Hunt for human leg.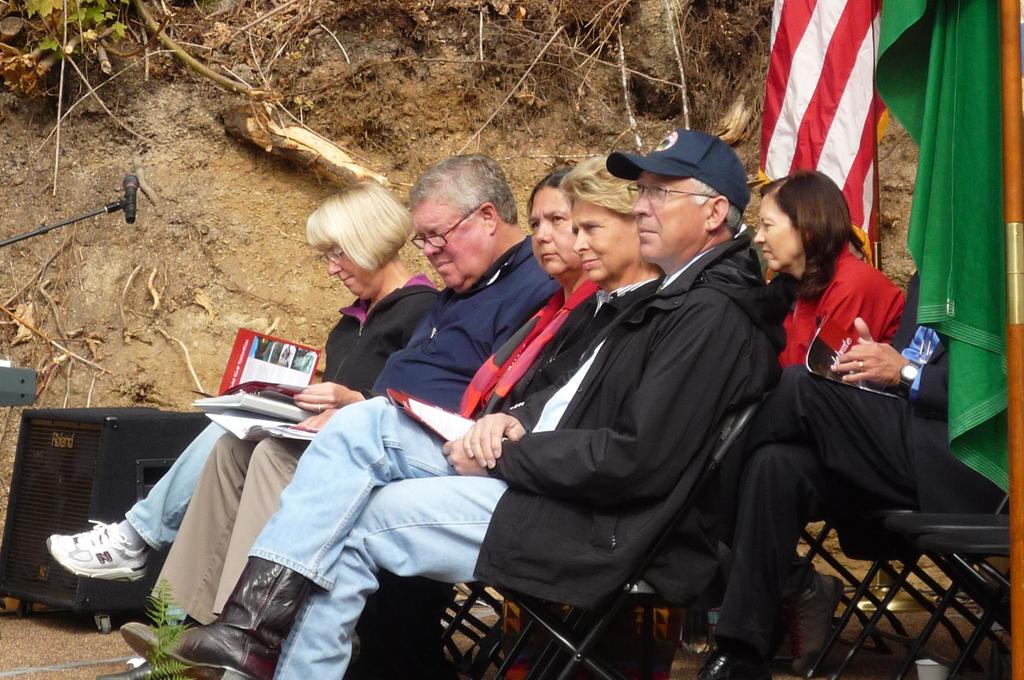
Hunted down at {"left": 699, "top": 447, "right": 884, "bottom": 679}.
